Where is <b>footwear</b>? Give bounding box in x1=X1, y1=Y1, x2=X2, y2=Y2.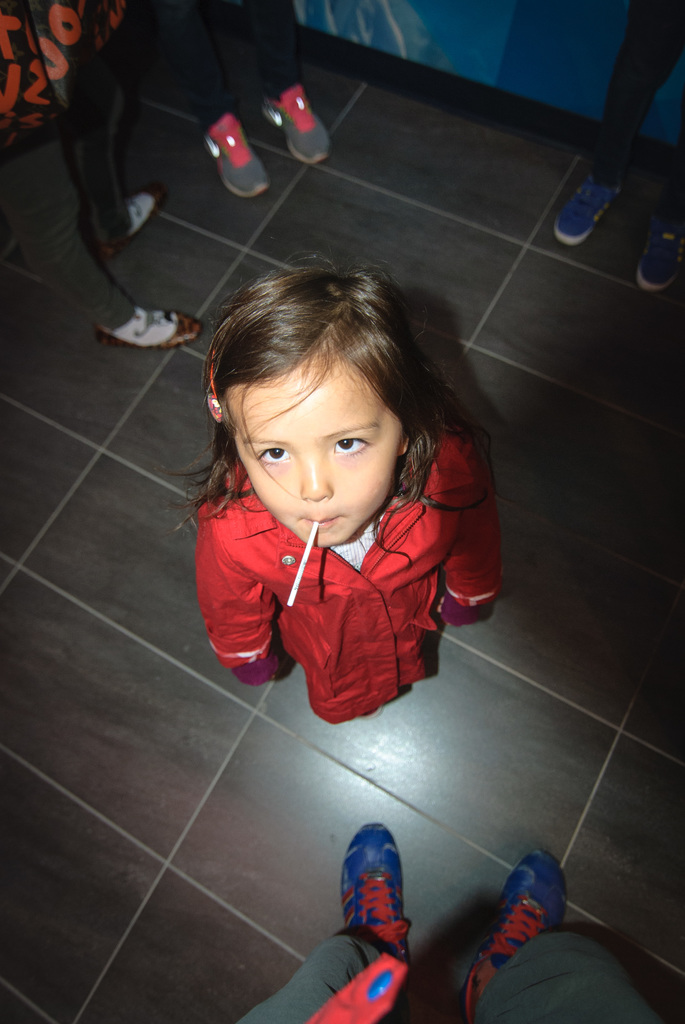
x1=630, y1=216, x2=684, y2=294.
